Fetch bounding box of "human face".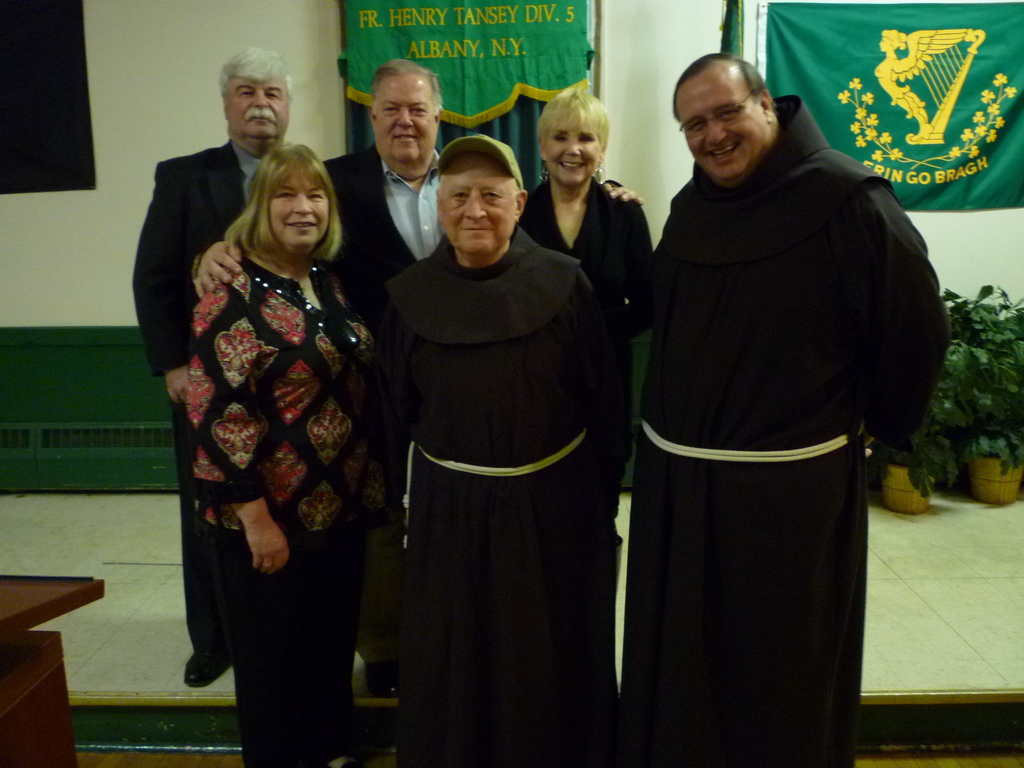
Bbox: <region>435, 152, 515, 252</region>.
